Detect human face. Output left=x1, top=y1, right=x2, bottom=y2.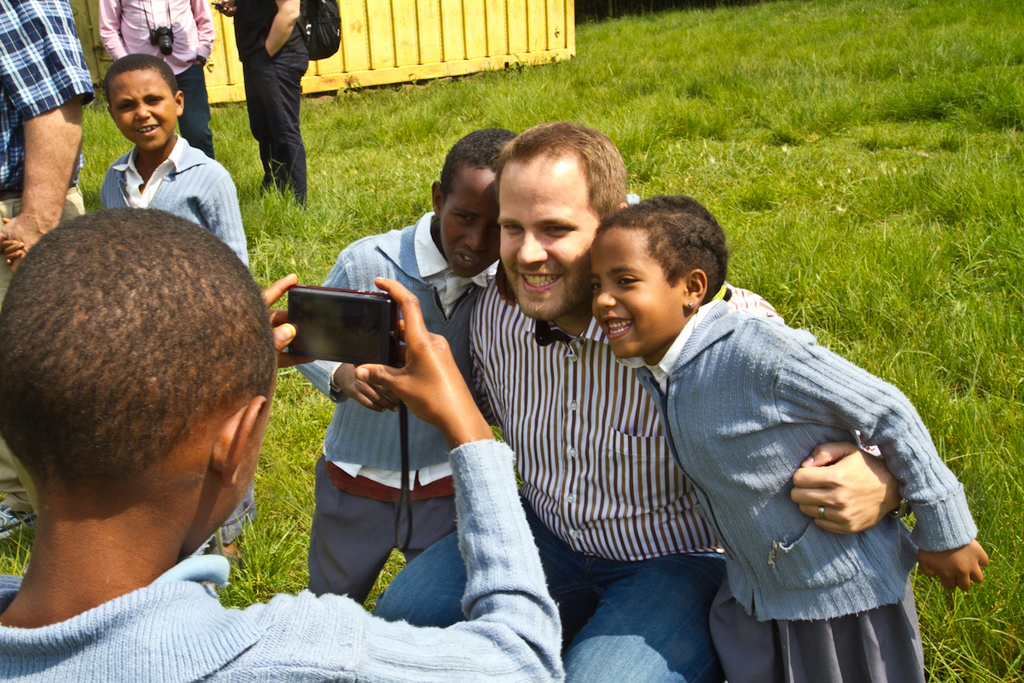
left=591, top=230, right=677, bottom=359.
